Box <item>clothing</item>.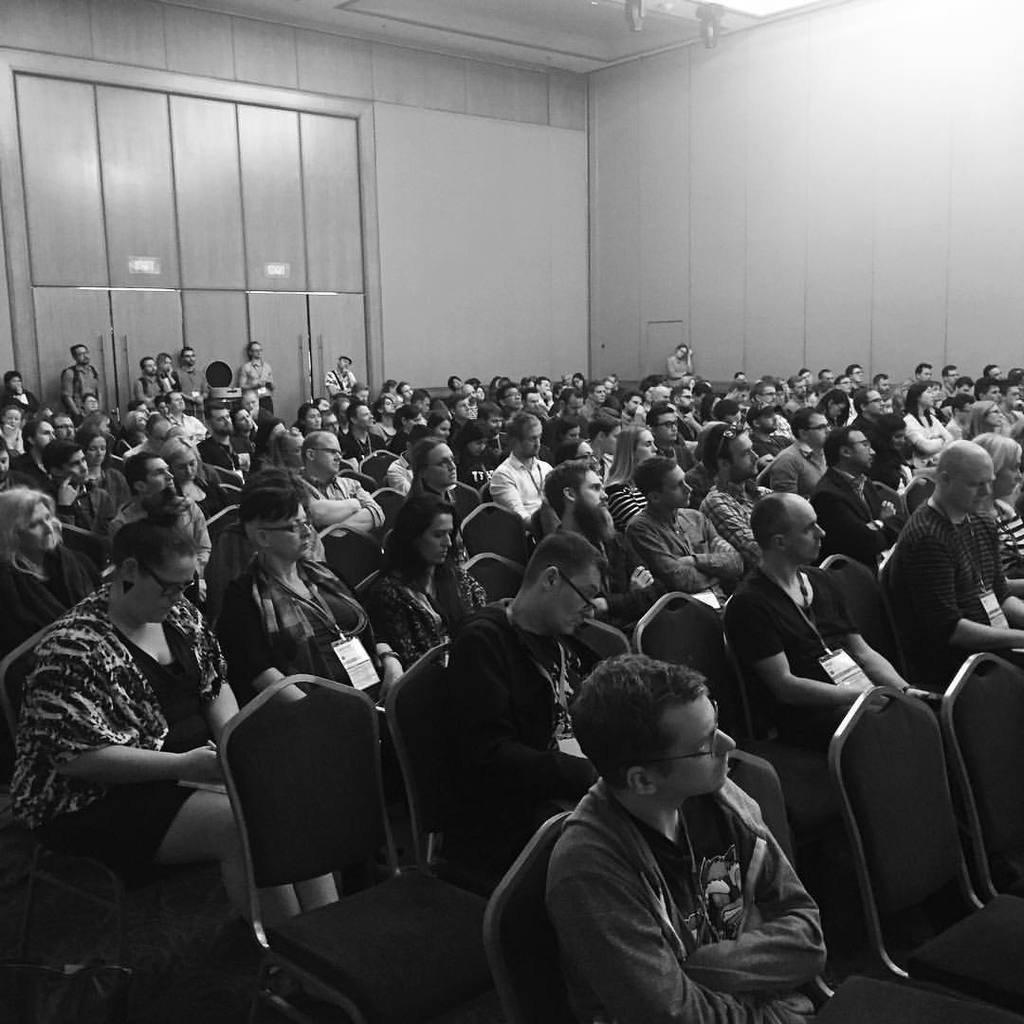
detection(56, 480, 113, 558).
